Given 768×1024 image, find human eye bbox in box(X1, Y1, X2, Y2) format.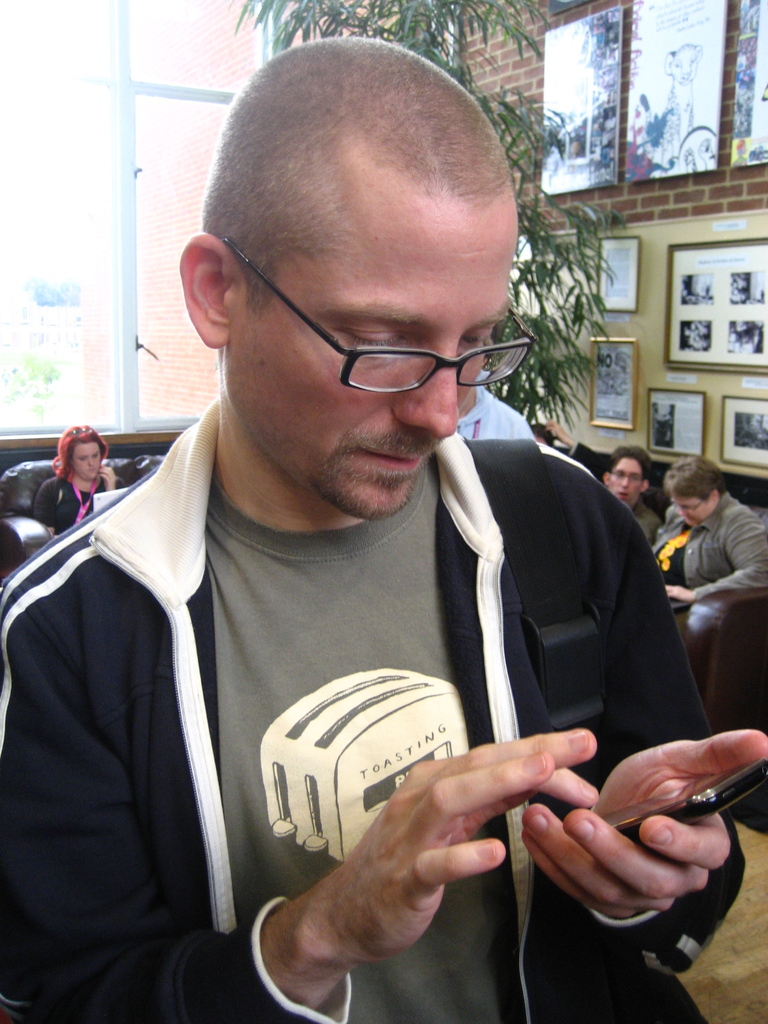
box(77, 456, 86, 461).
